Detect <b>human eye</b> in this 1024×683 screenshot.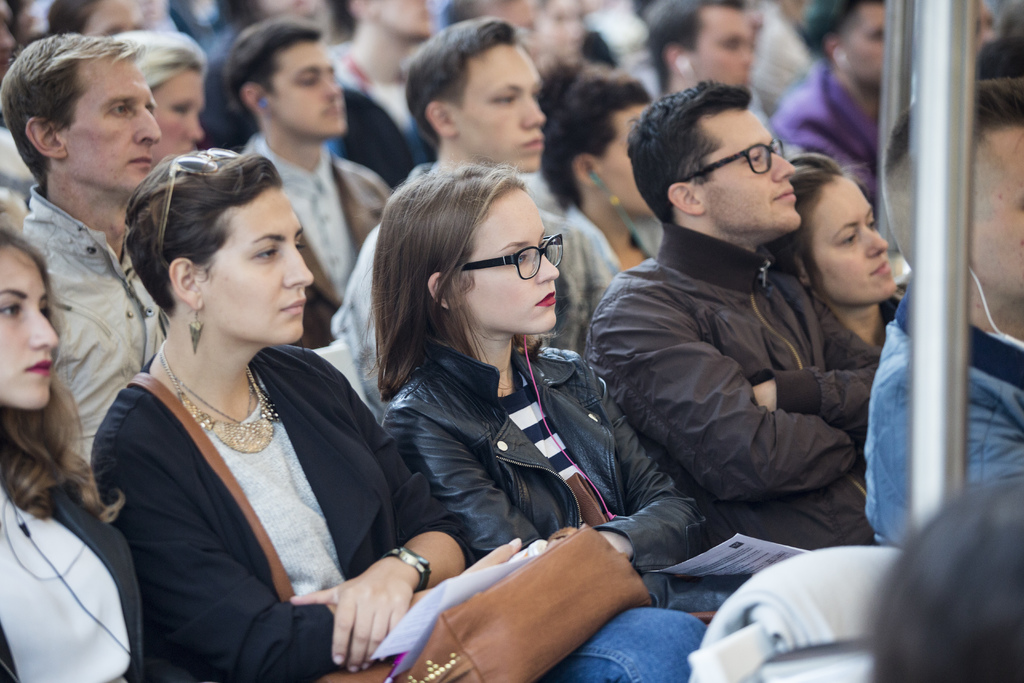
Detection: select_region(0, 298, 26, 322).
